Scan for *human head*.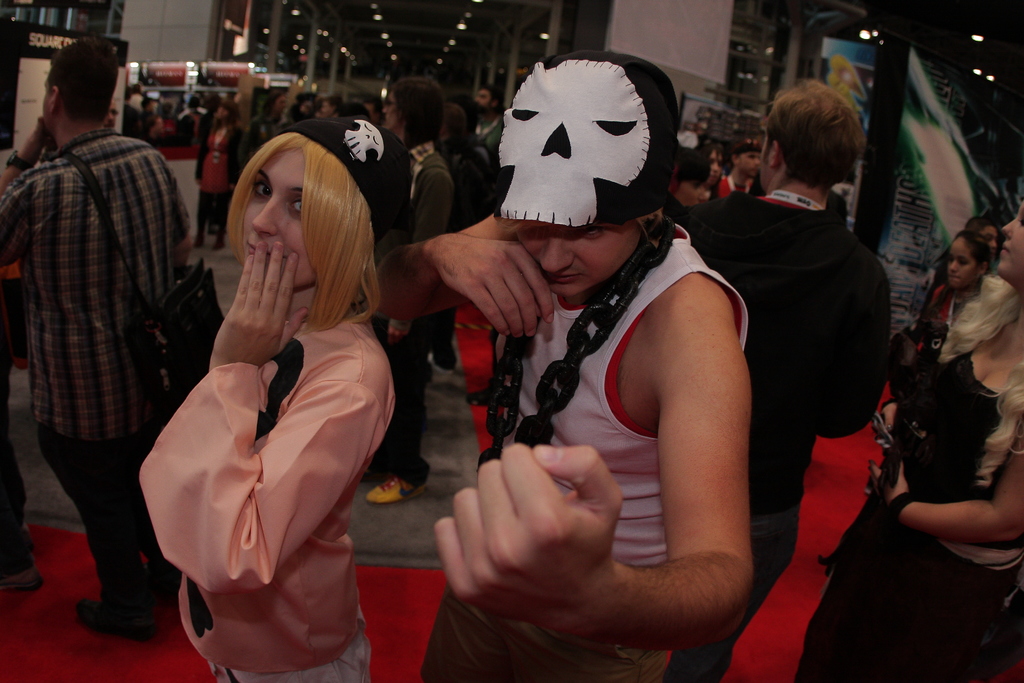
Scan result: rect(221, 119, 372, 317).
